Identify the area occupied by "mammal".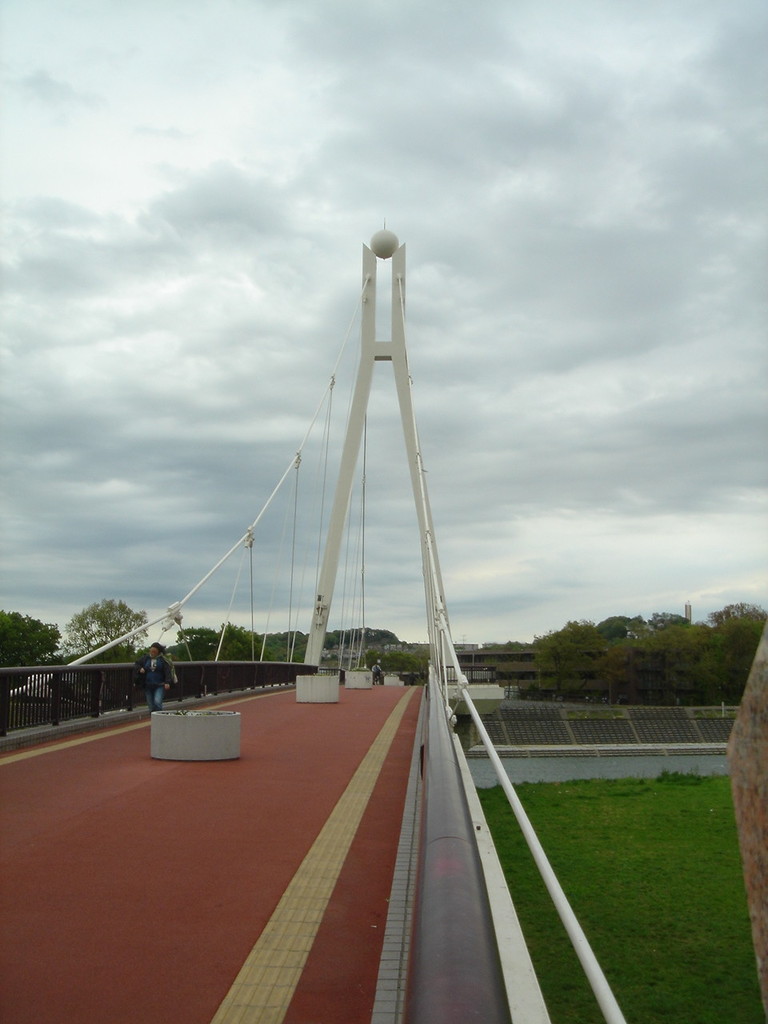
Area: [134,636,177,719].
